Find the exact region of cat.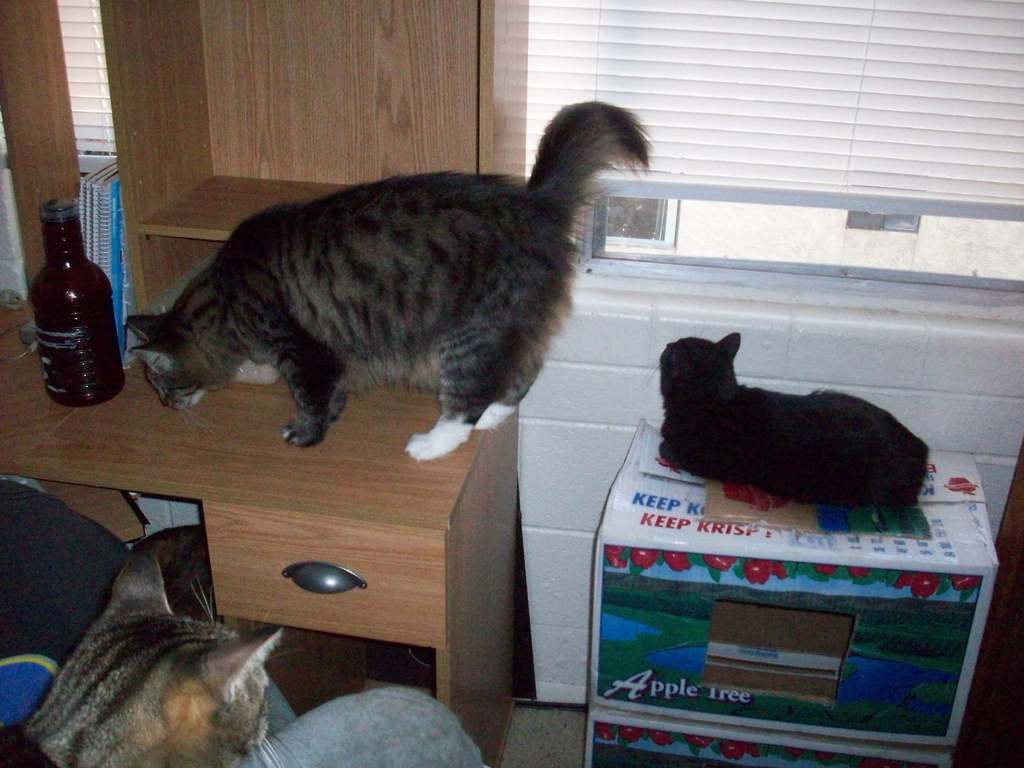
Exact region: bbox=(123, 97, 657, 463).
